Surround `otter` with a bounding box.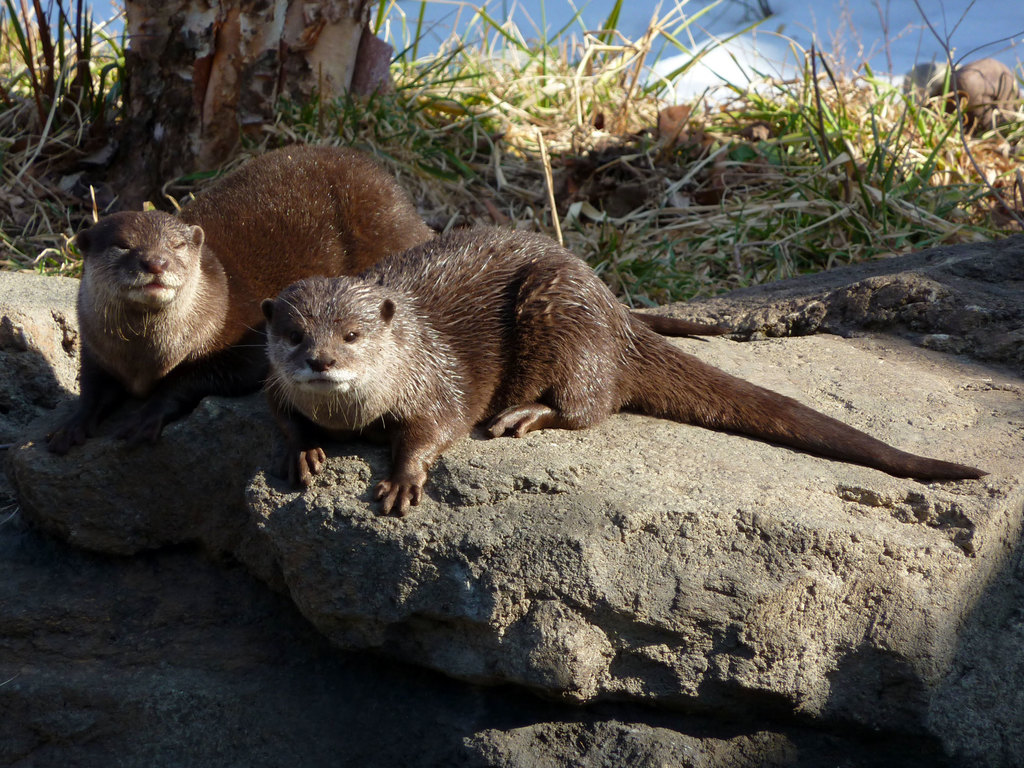
230/226/988/517.
